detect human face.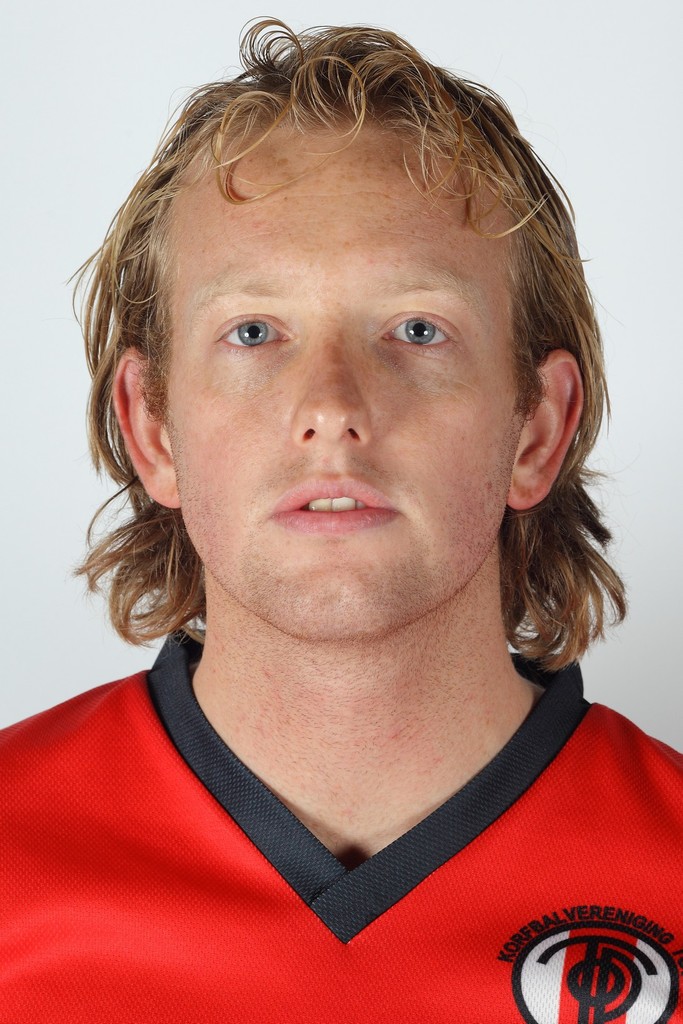
Detected at x1=162, y1=106, x2=526, y2=648.
